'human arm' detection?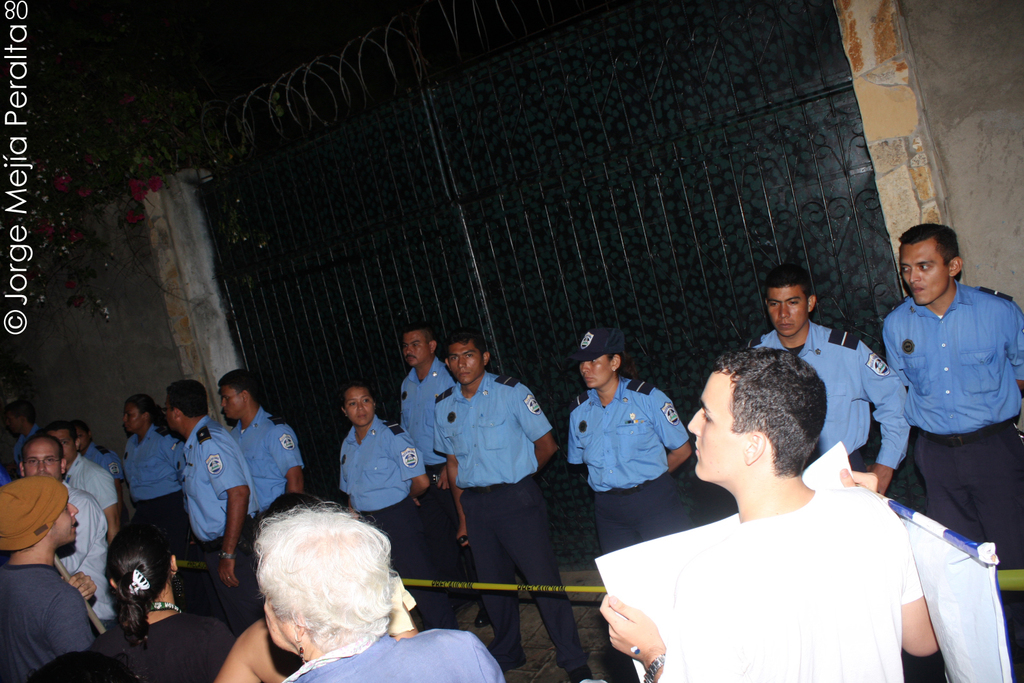
box(653, 389, 689, 475)
